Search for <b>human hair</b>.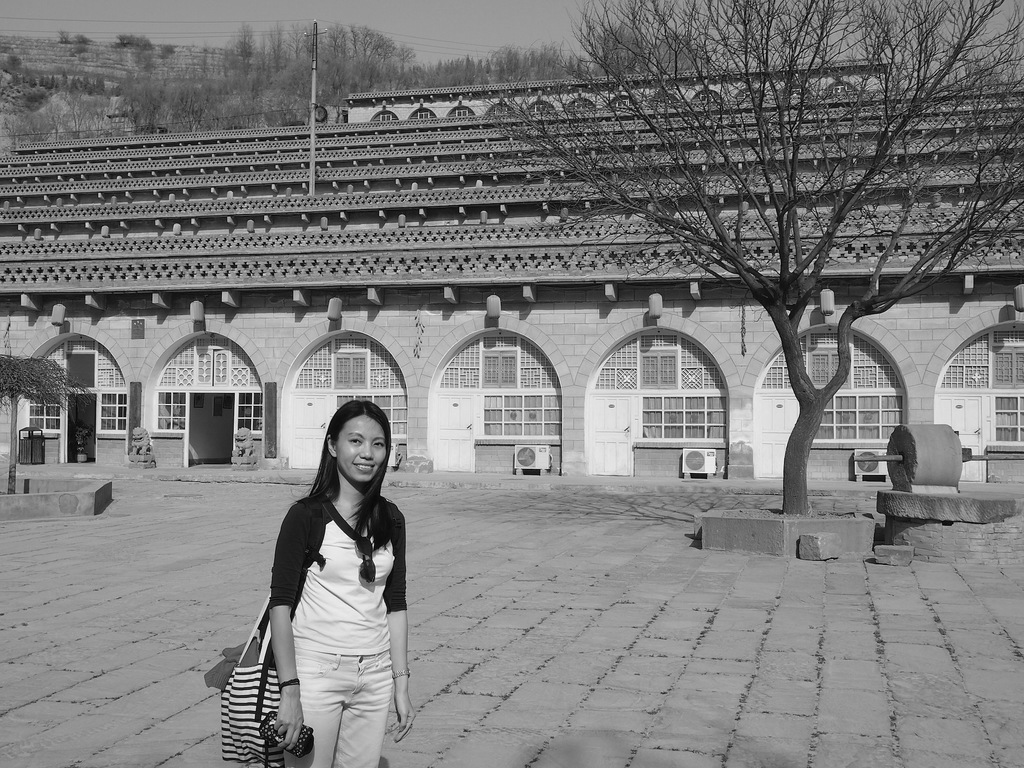
Found at pyautogui.locateOnScreen(290, 414, 401, 558).
